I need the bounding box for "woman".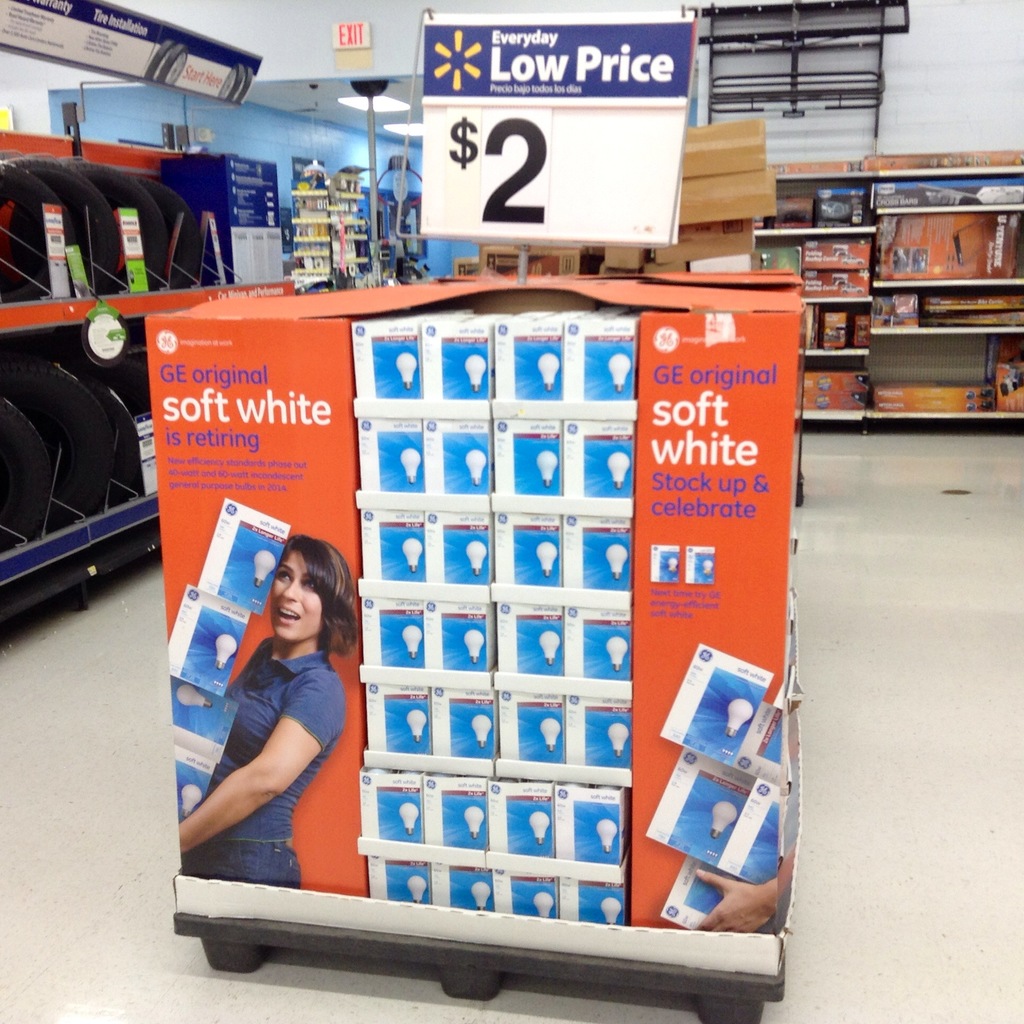
Here it is: (left=167, top=536, right=362, bottom=884).
